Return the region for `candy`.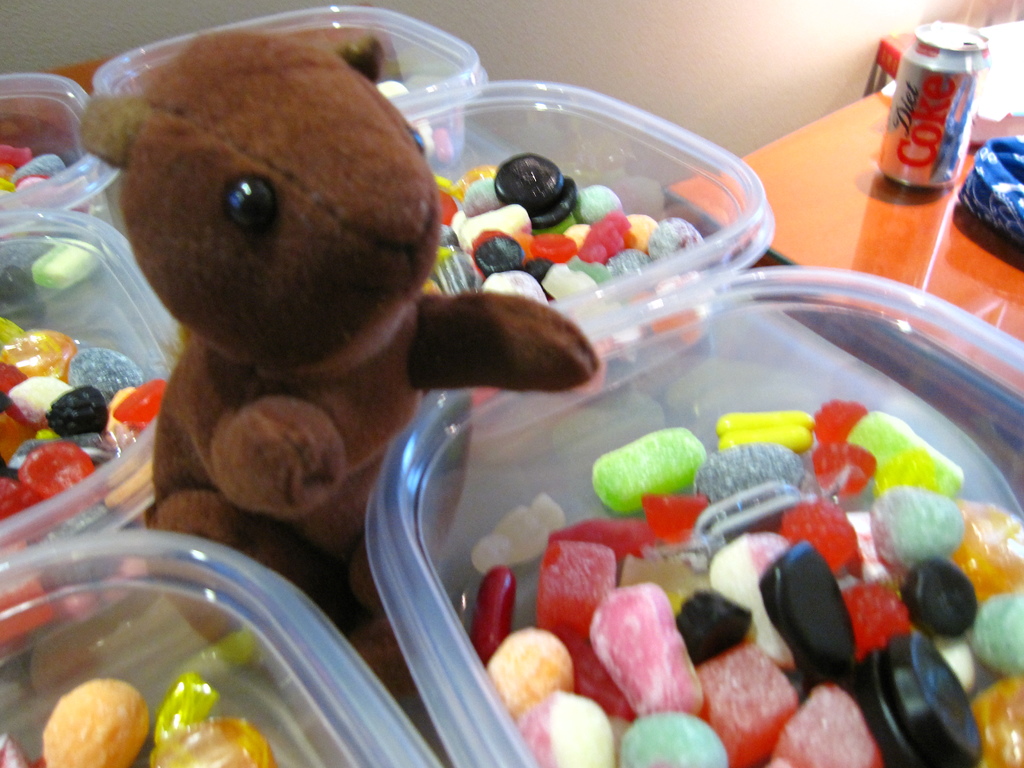
[x1=150, y1=714, x2=274, y2=767].
